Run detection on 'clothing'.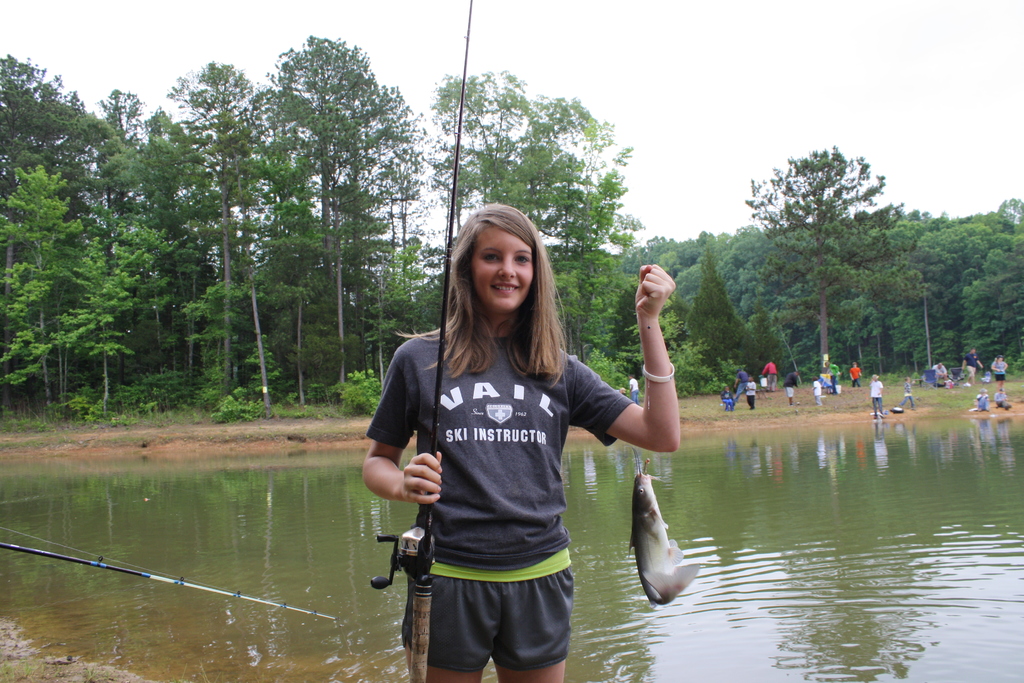
Result: box=[378, 293, 646, 638].
